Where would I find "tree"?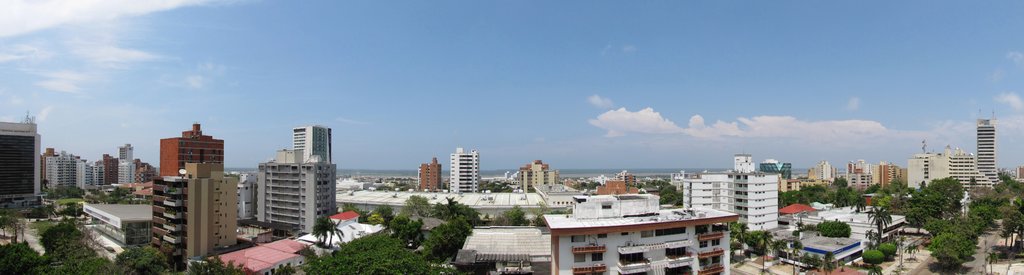
At 724 239 741 259.
